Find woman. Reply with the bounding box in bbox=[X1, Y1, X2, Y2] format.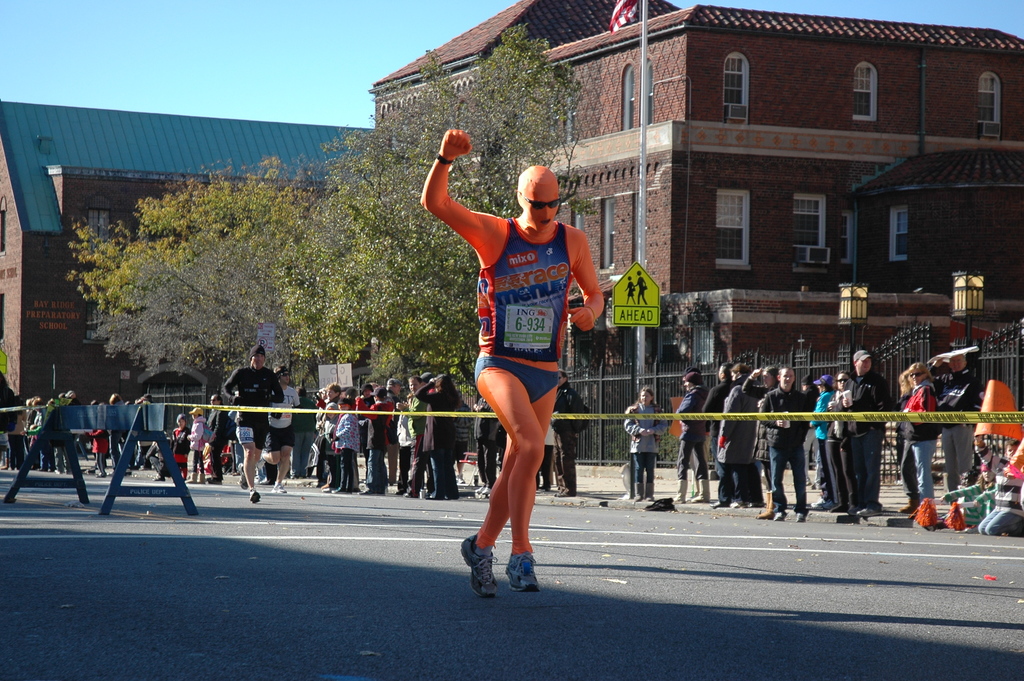
bbox=[826, 372, 850, 513].
